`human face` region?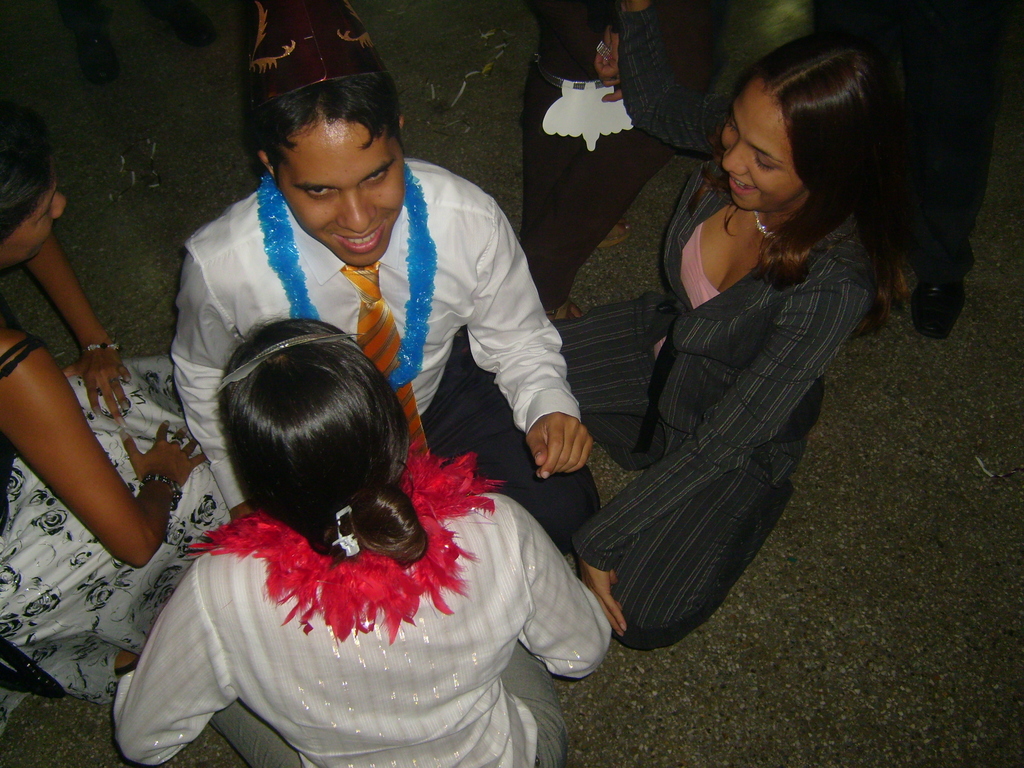
x1=0, y1=168, x2=65, y2=266
